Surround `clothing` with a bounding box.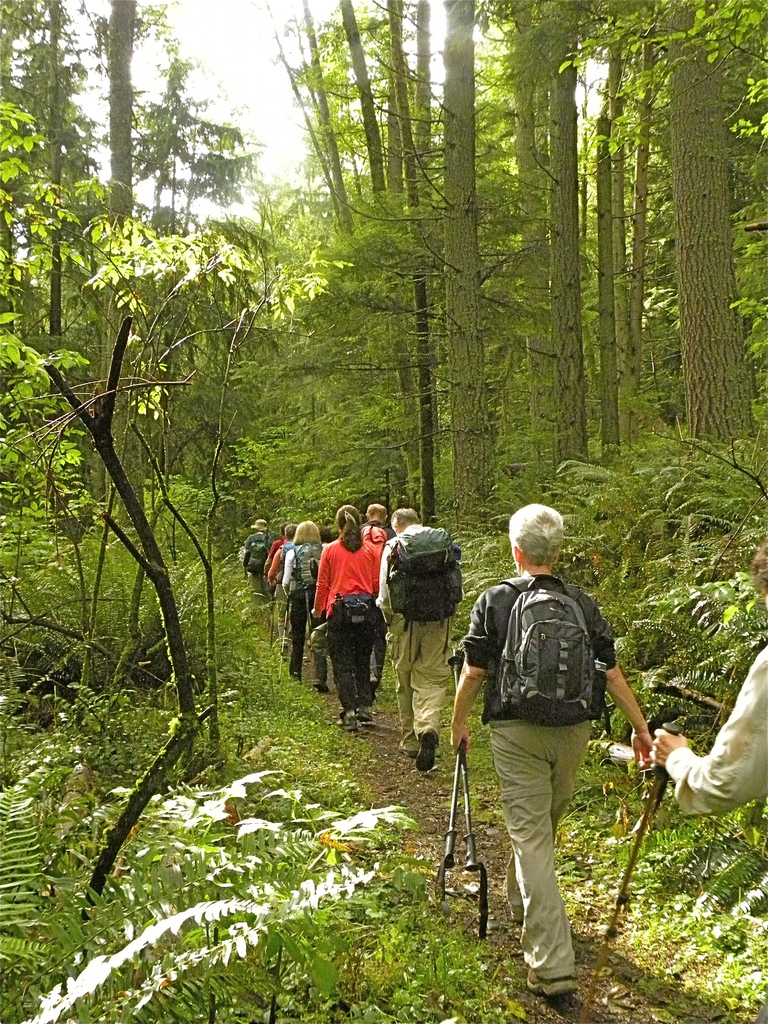
(left=666, top=646, right=767, bottom=813).
